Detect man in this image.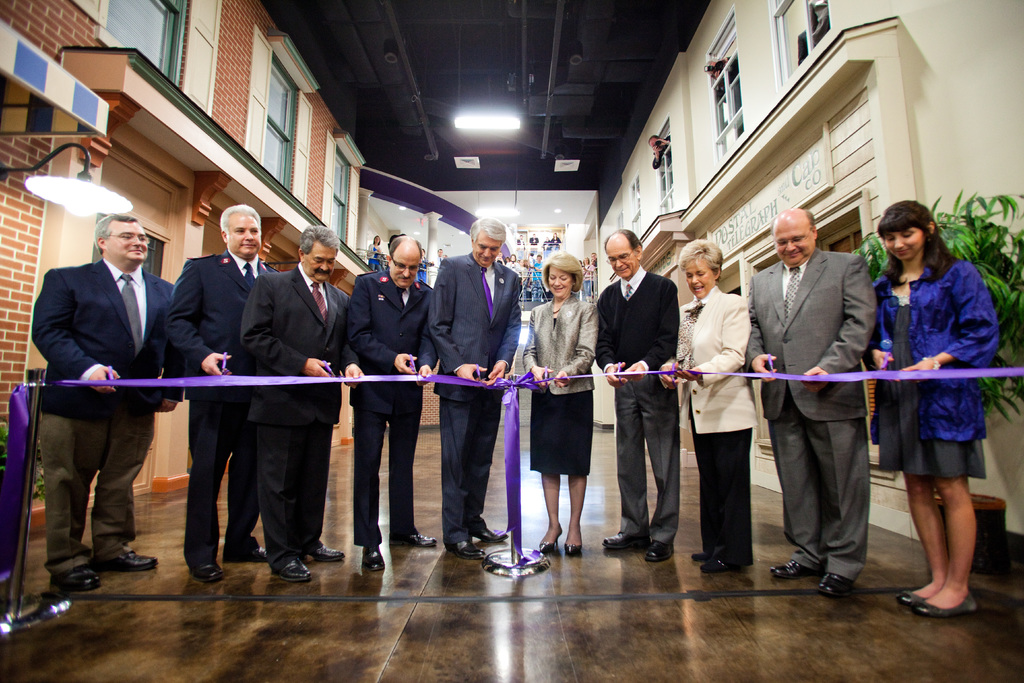
Detection: left=703, top=53, right=741, bottom=101.
